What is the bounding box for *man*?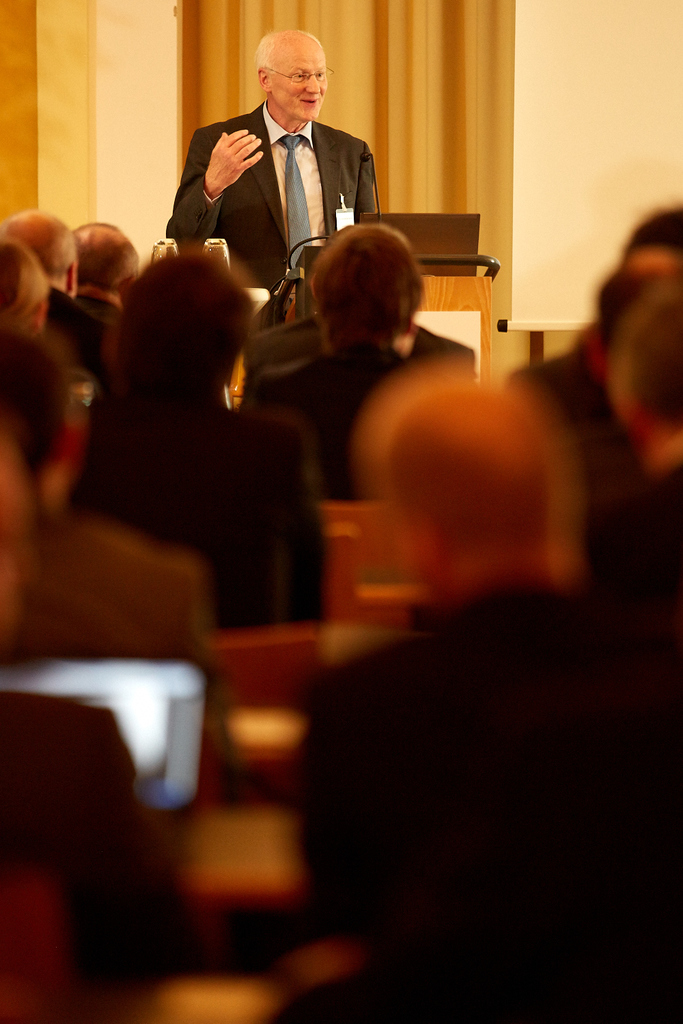
bbox=[597, 291, 682, 618].
